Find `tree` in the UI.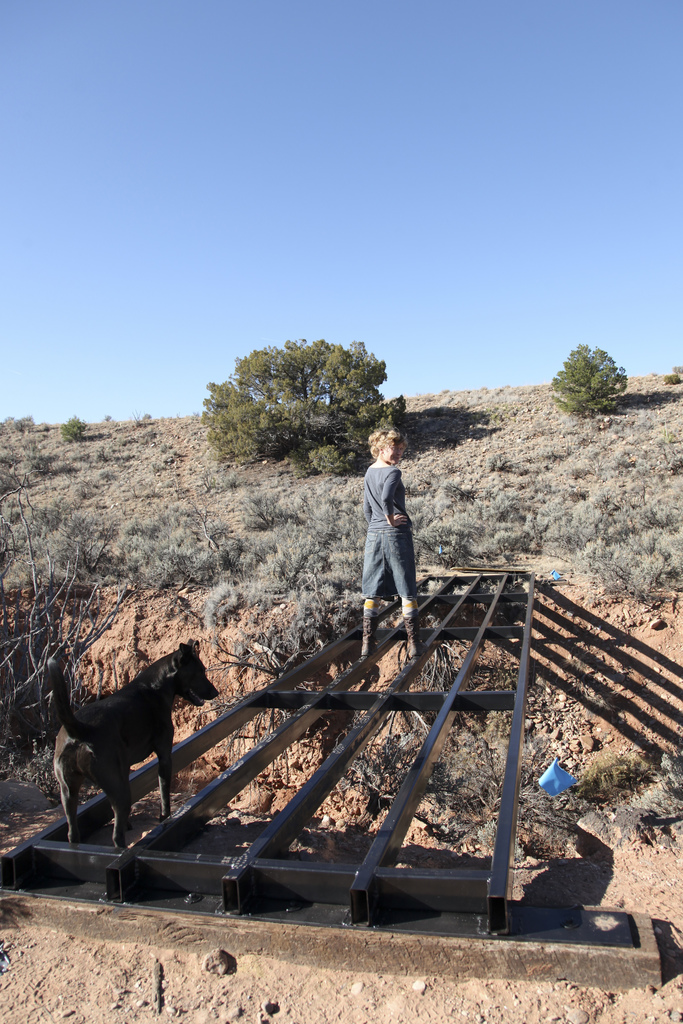
UI element at 208:328:415:477.
